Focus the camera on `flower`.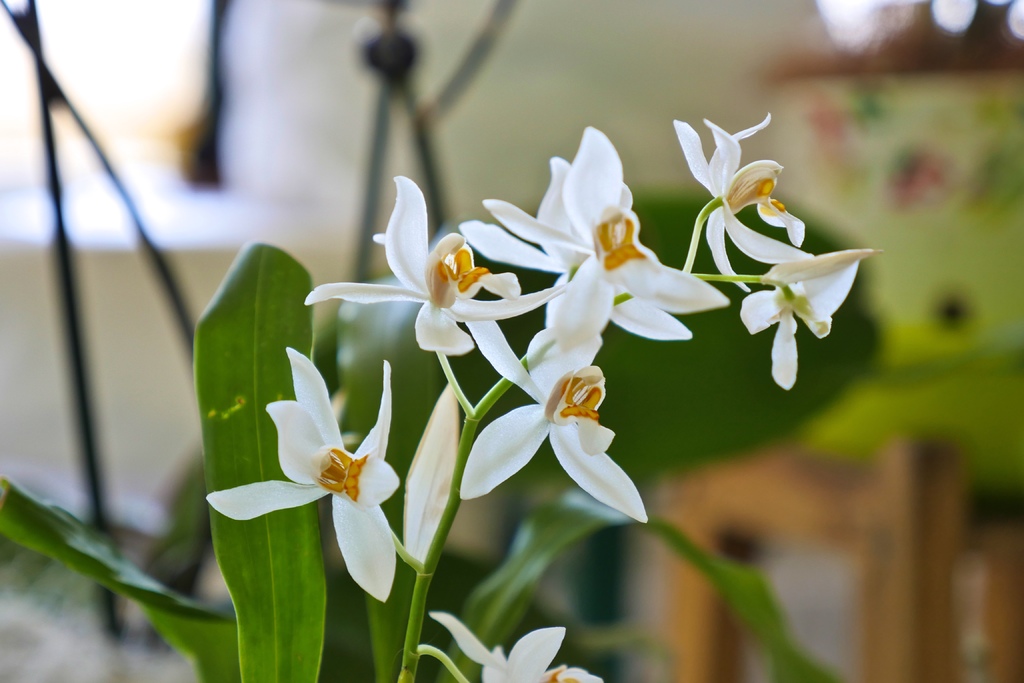
Focus region: [x1=740, y1=244, x2=881, y2=390].
